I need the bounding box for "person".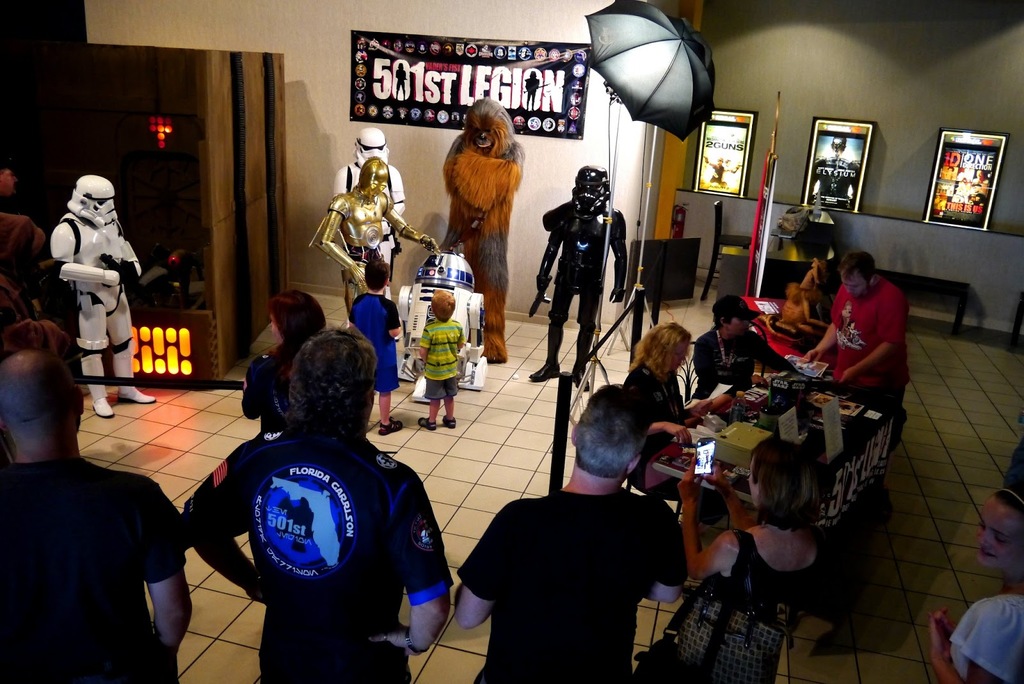
Here it is: bbox=(794, 250, 833, 303).
